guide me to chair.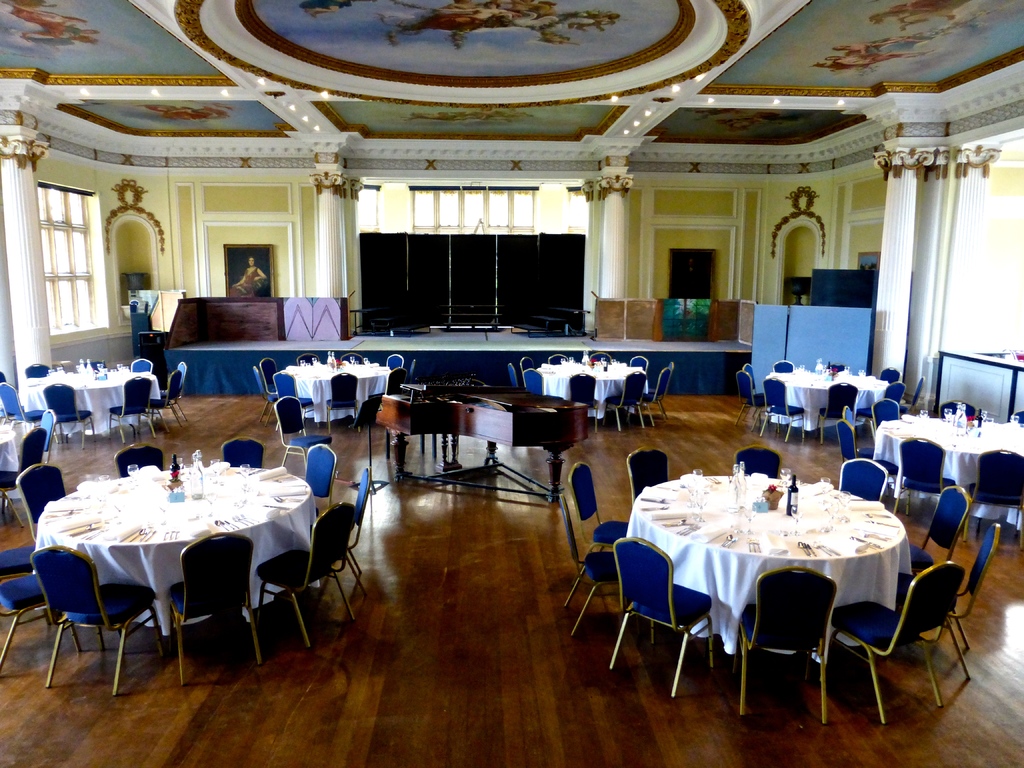
Guidance: [562, 463, 627, 589].
